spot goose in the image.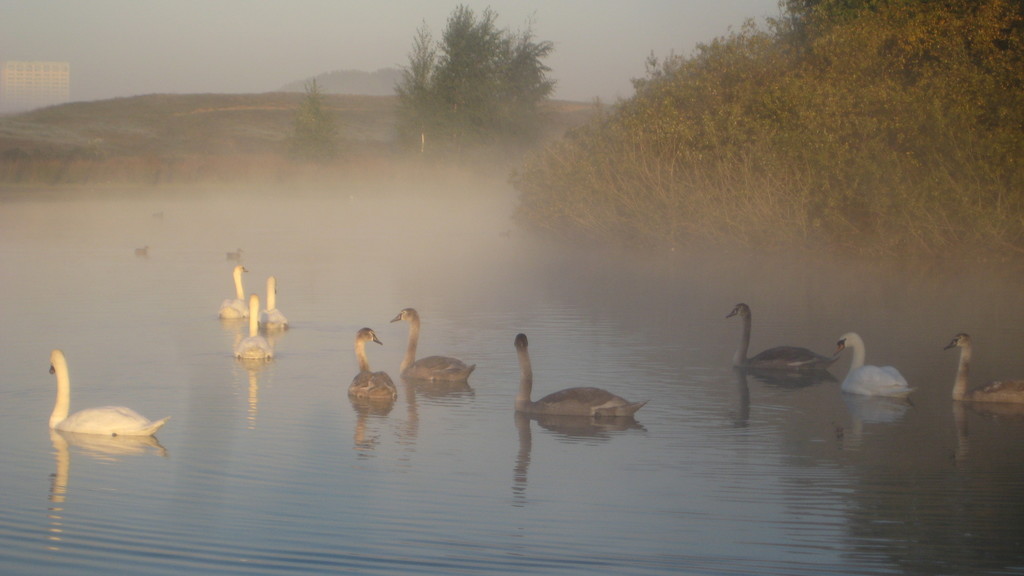
goose found at [831,333,916,392].
